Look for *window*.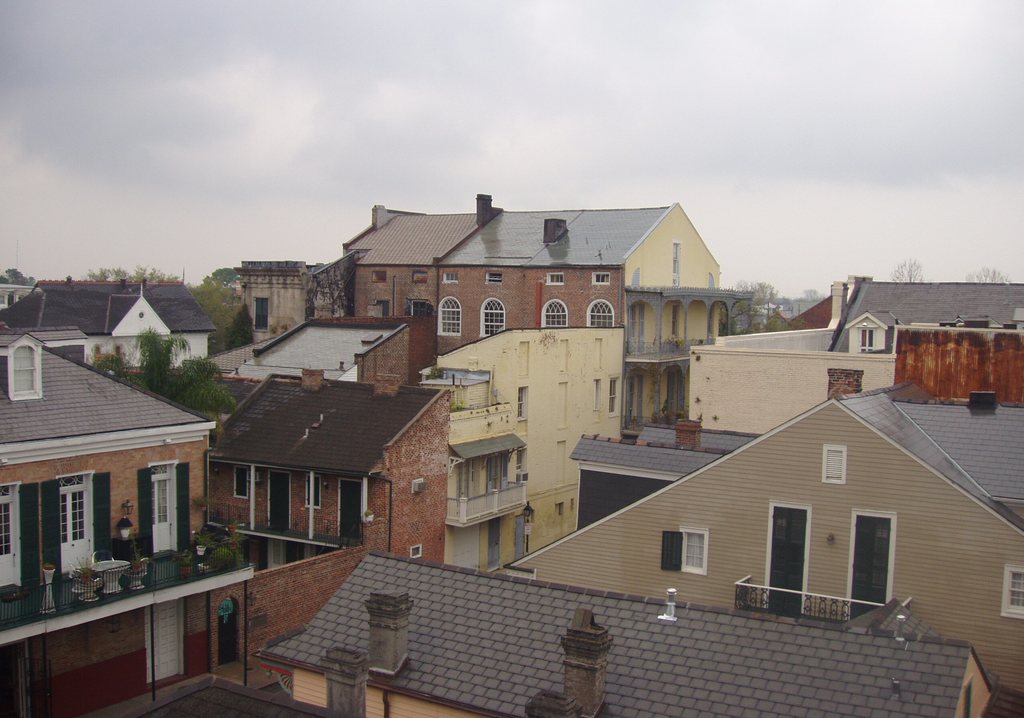
Found: [435, 299, 463, 337].
